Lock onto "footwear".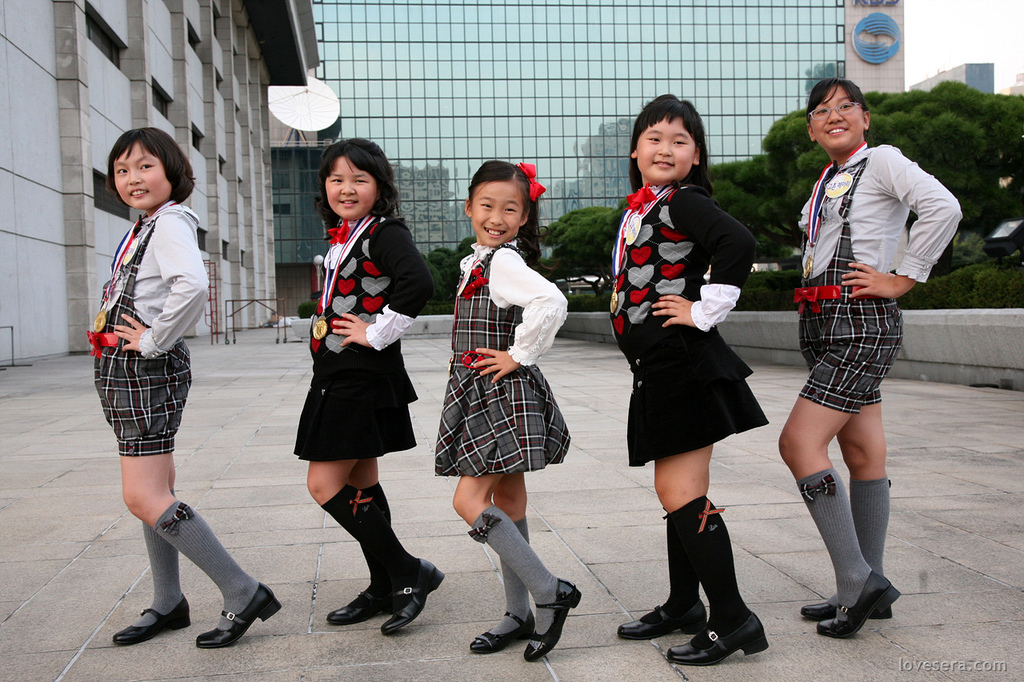
Locked: crop(803, 589, 889, 624).
